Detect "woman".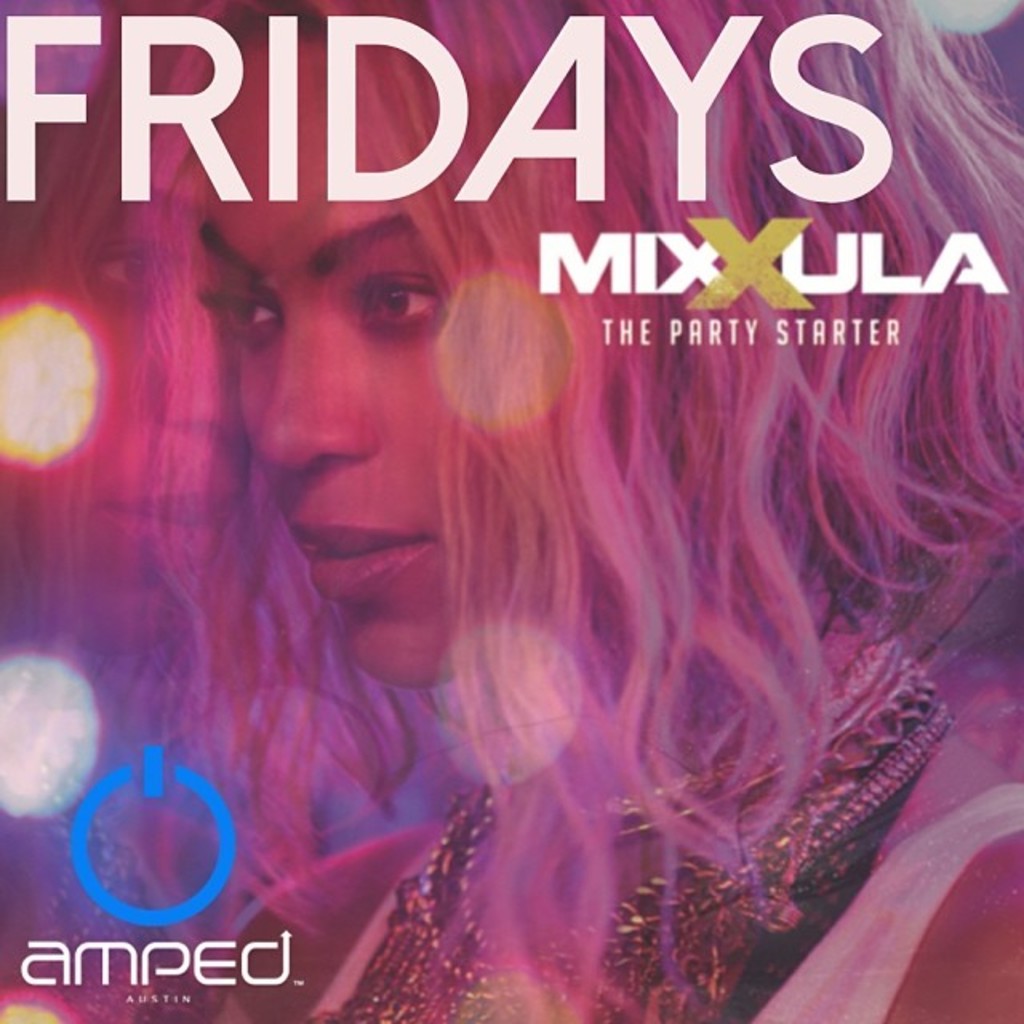
Detected at l=176, t=0, r=1022, b=1022.
